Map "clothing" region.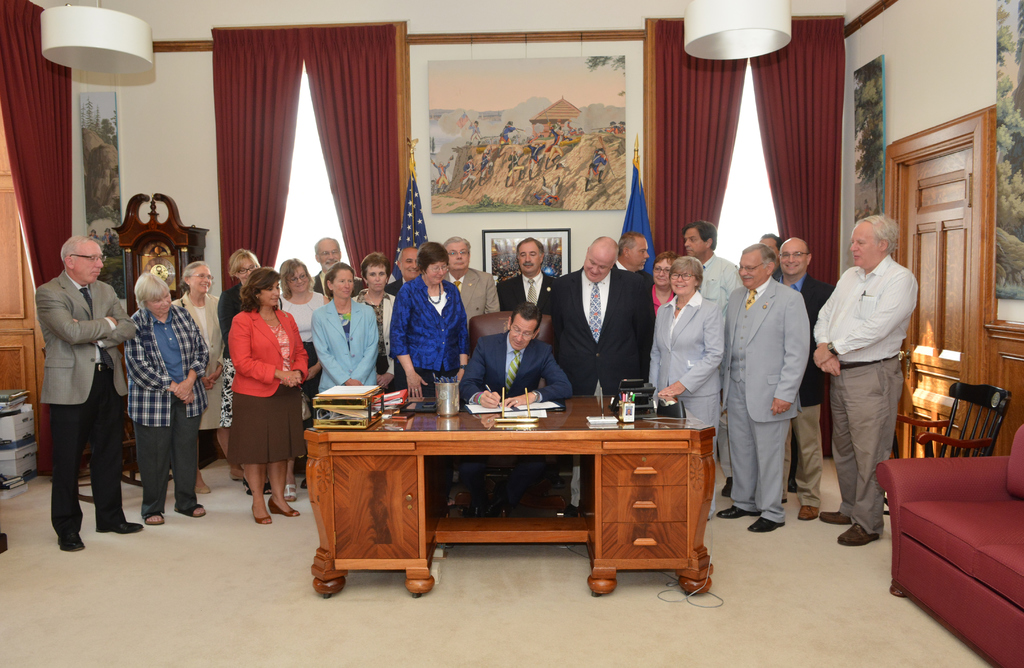
Mapped to x1=632, y1=281, x2=728, y2=497.
